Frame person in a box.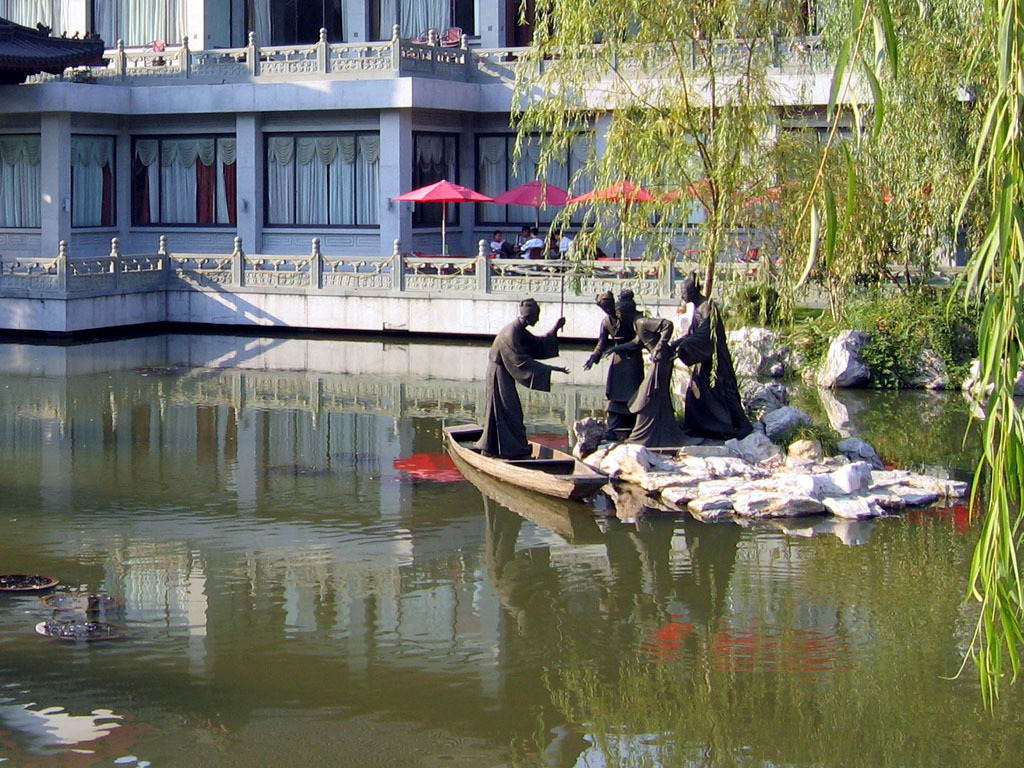
BBox(465, 294, 572, 457).
